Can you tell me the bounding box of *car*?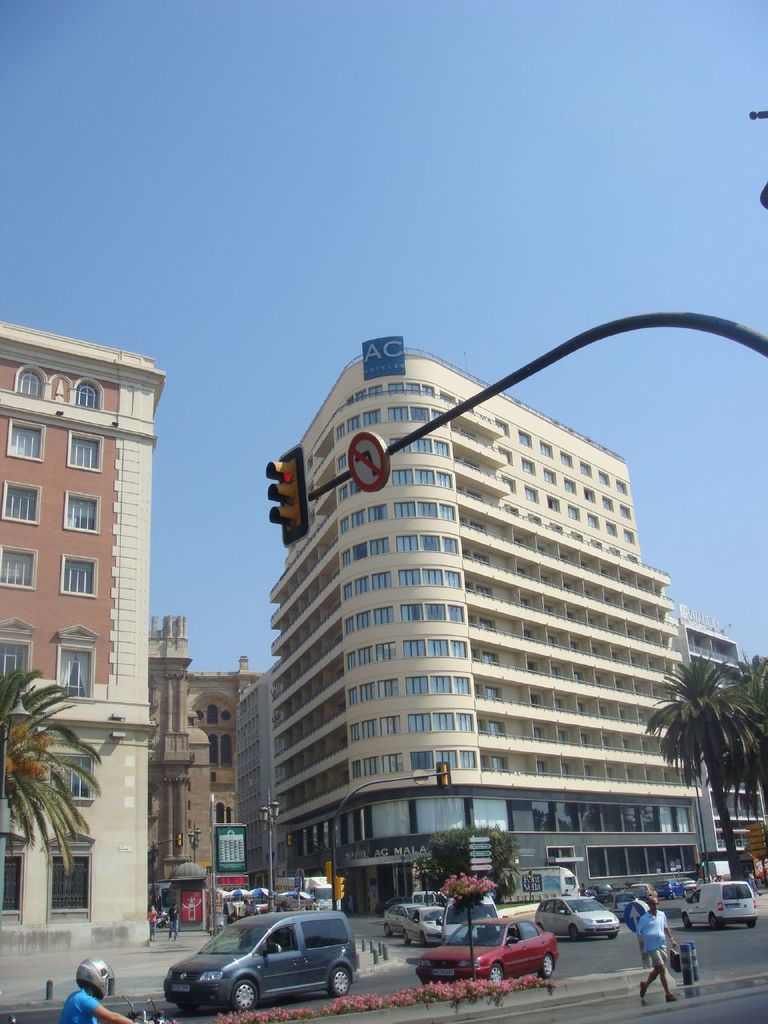
bbox=(402, 904, 445, 946).
